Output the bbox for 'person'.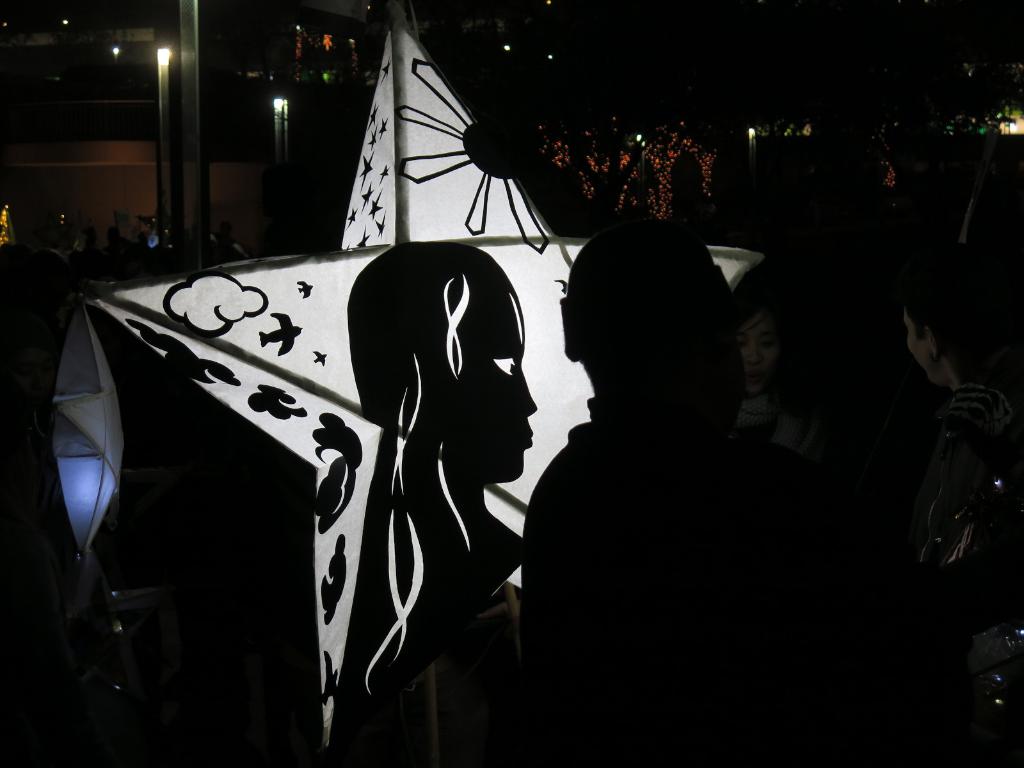
525,209,793,767.
